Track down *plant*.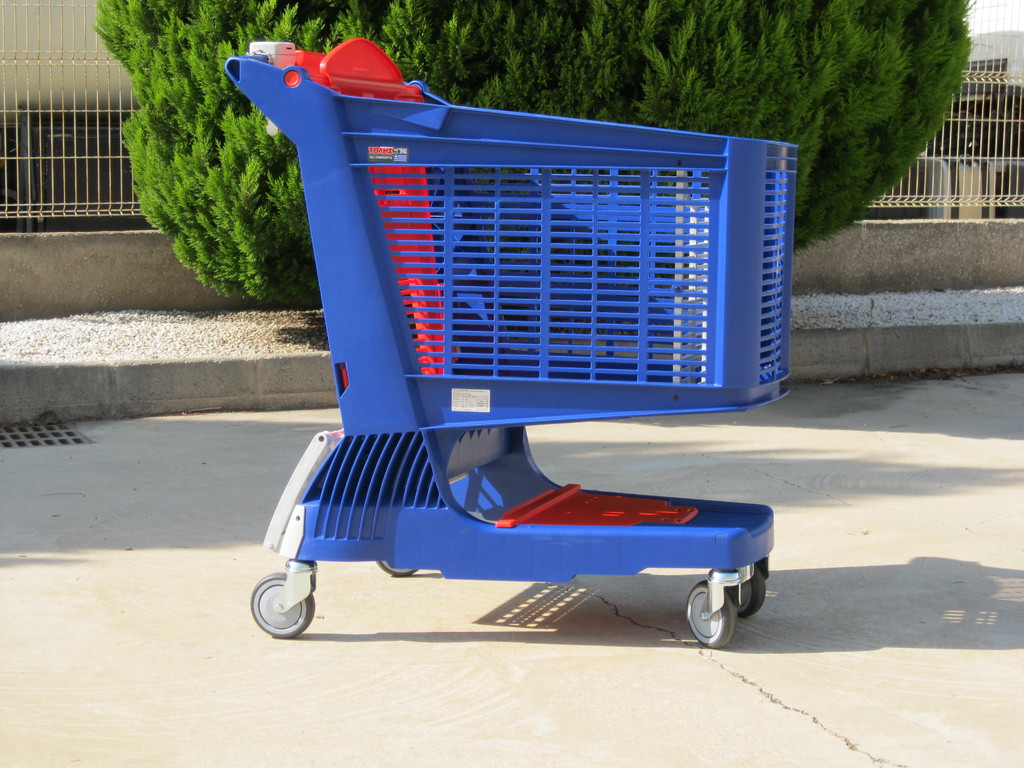
Tracked to [93,0,977,310].
